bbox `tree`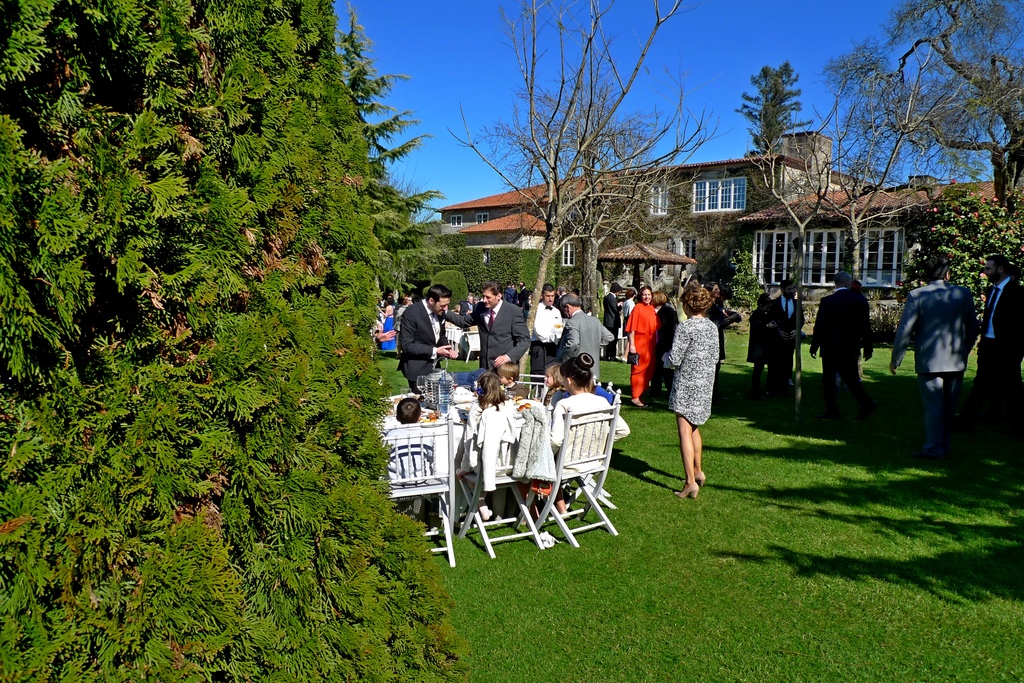
select_region(461, 0, 723, 404)
